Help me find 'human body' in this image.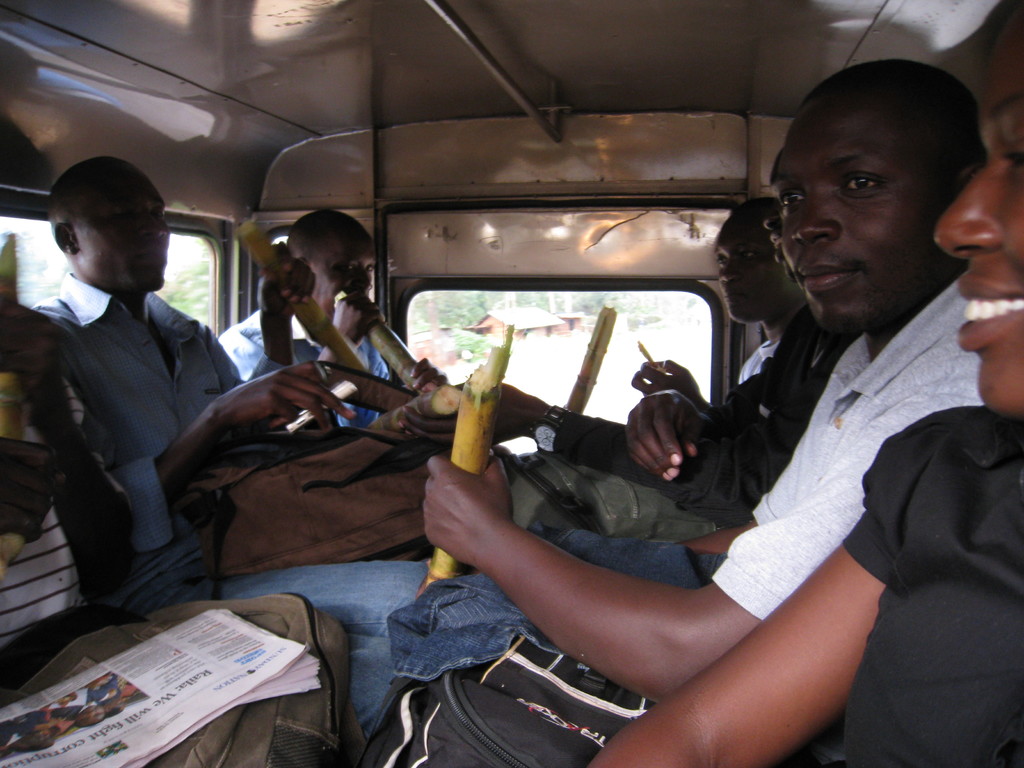
Found it: {"left": 29, "top": 267, "right": 435, "bottom": 744}.
